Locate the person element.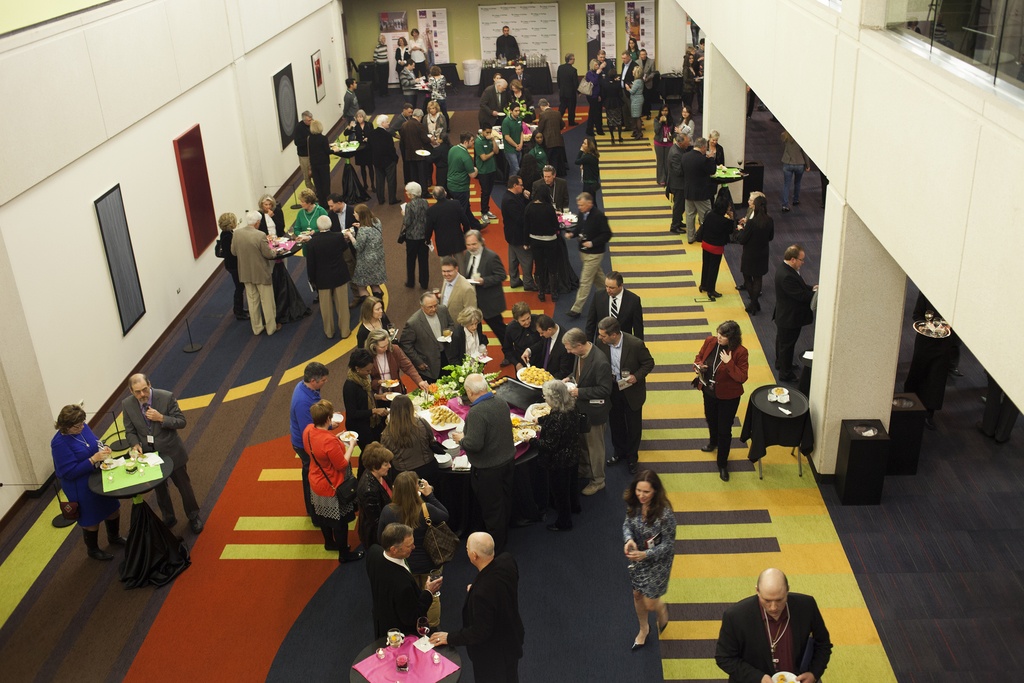
Element bbox: [left=655, top=104, right=674, bottom=185].
